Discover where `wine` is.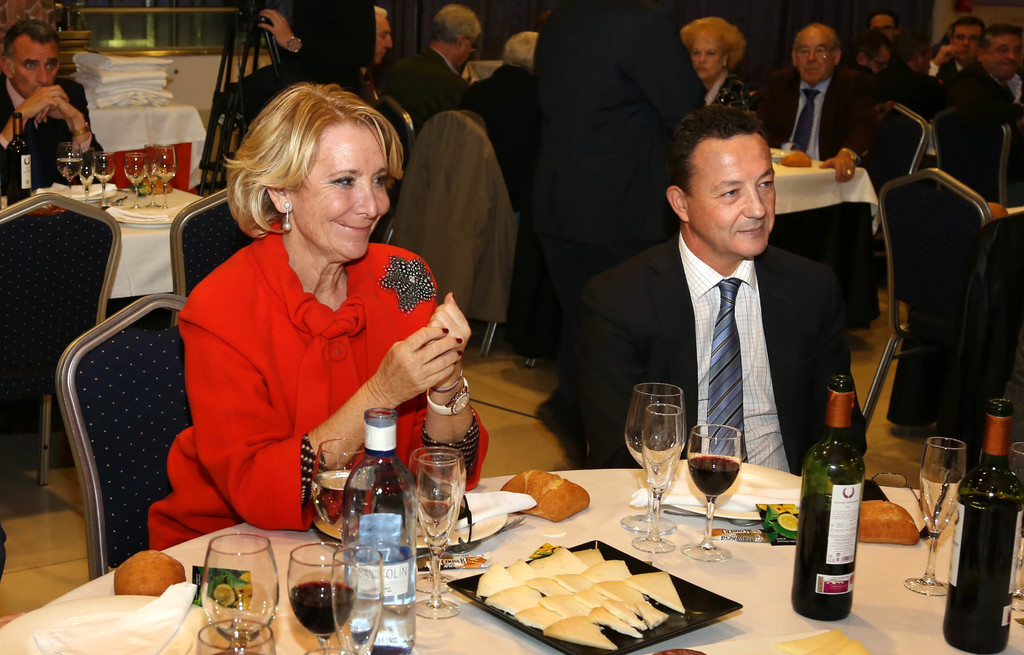
Discovered at Rect(687, 453, 739, 499).
